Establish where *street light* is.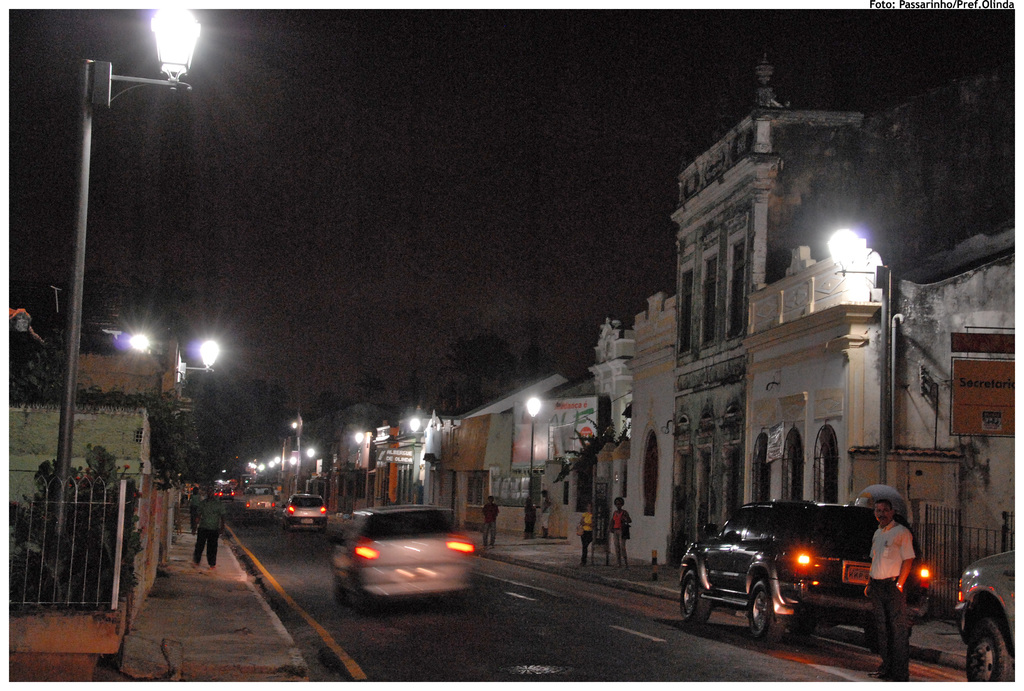
Established at rect(820, 226, 888, 489).
